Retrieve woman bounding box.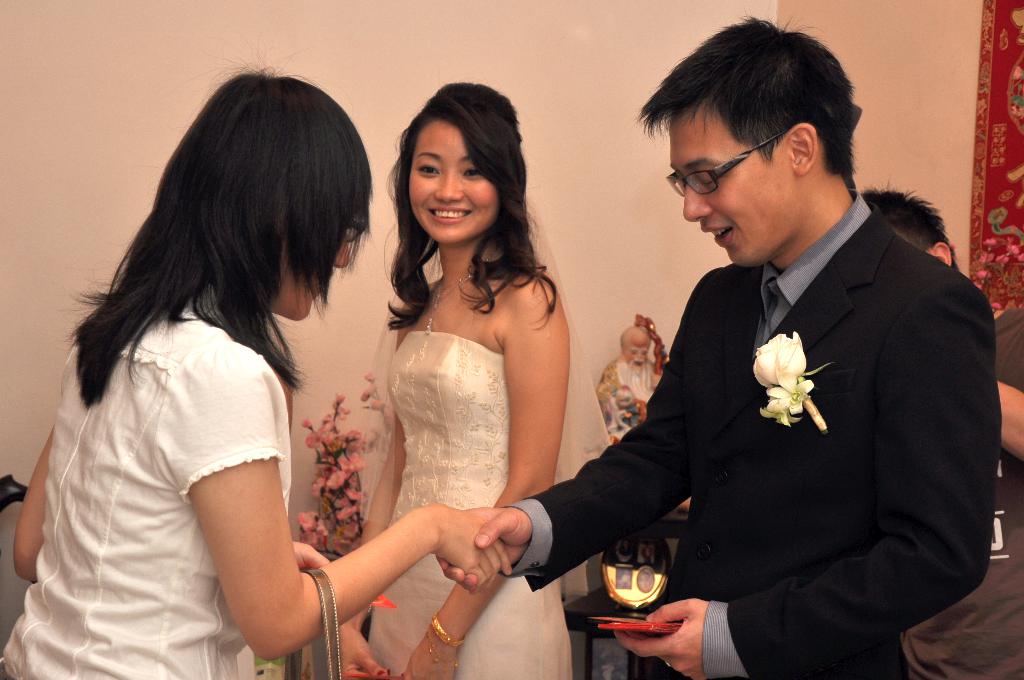
Bounding box: {"x1": 5, "y1": 40, "x2": 514, "y2": 679}.
